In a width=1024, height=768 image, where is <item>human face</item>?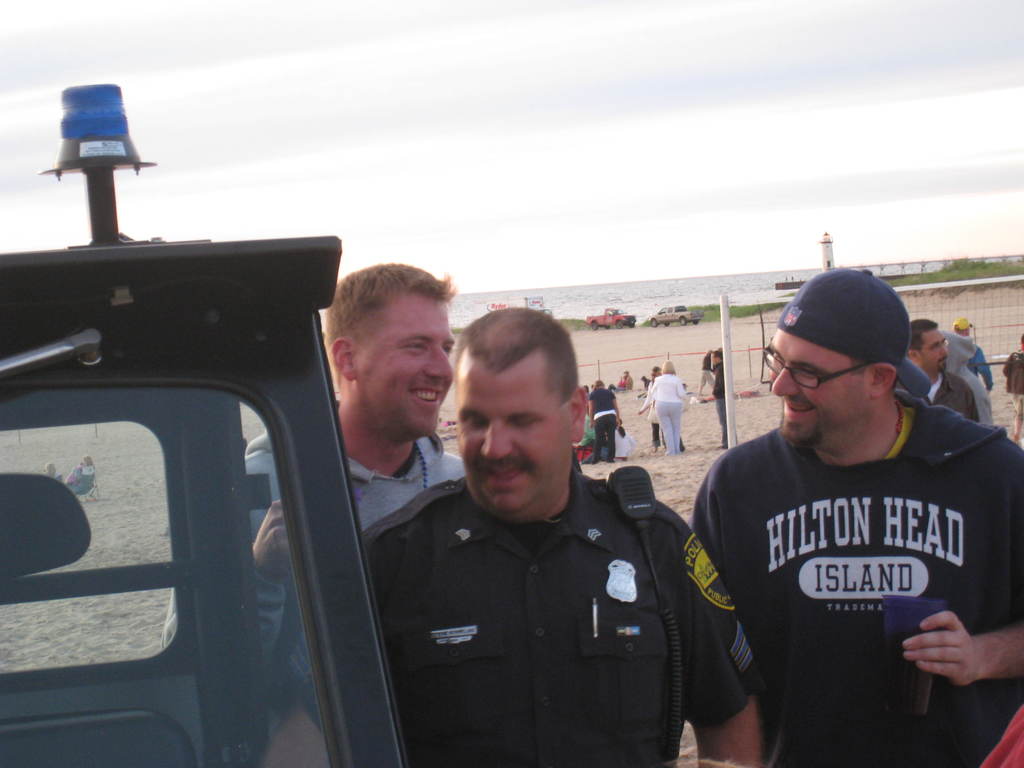
[x1=452, y1=355, x2=568, y2=516].
